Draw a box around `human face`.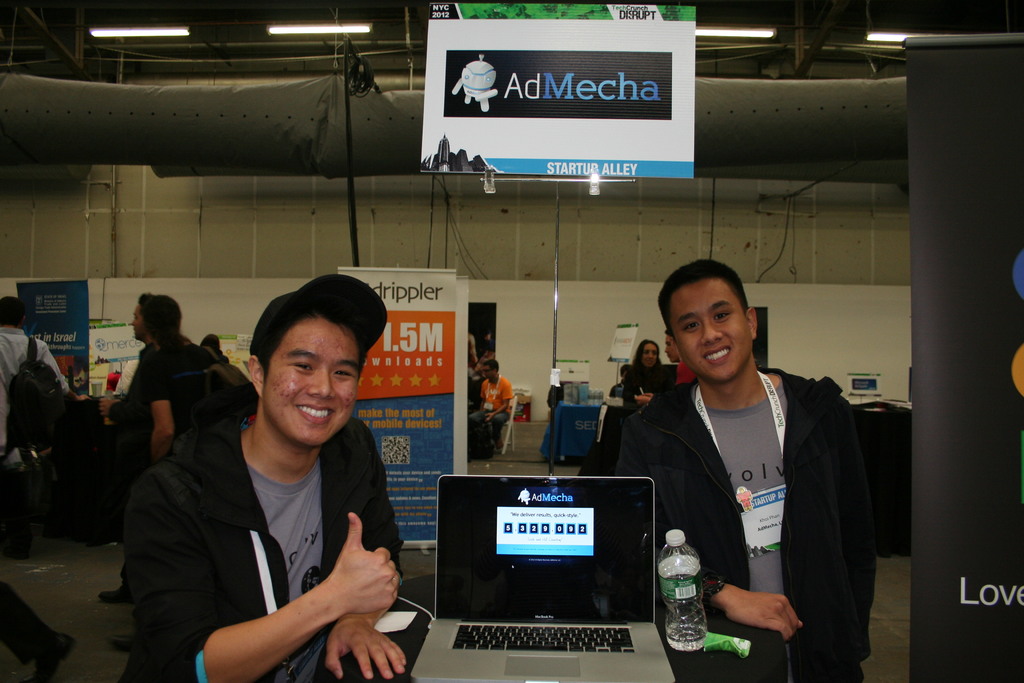
box(266, 306, 360, 445).
